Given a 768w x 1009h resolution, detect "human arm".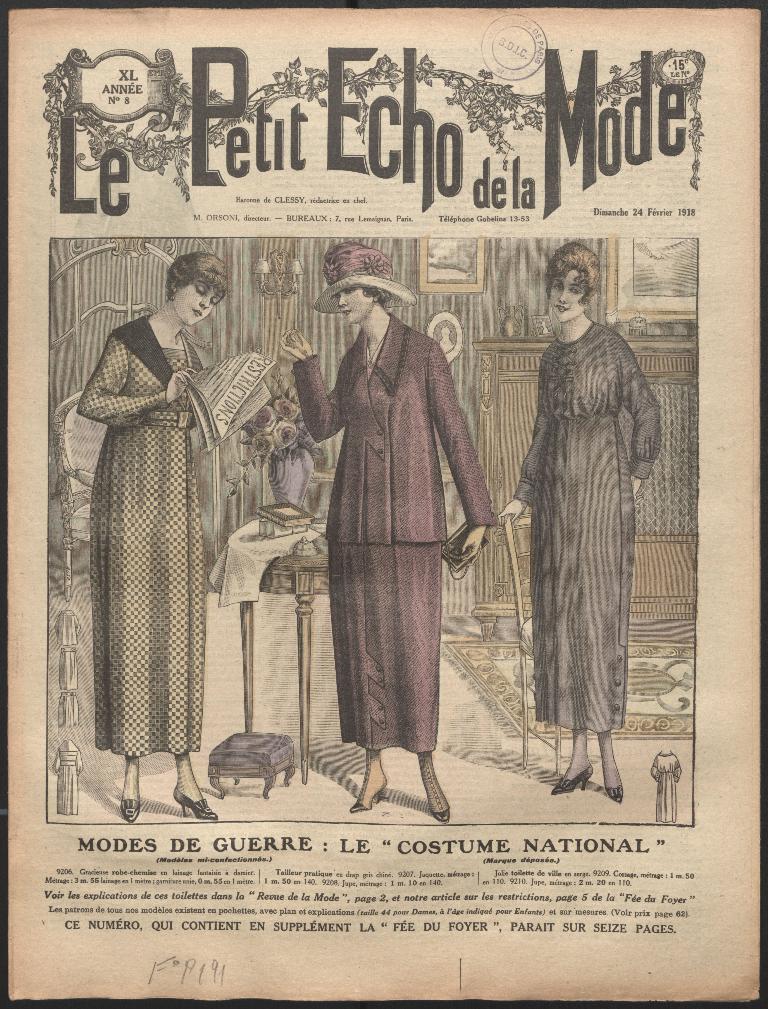
(x1=76, y1=335, x2=199, y2=426).
